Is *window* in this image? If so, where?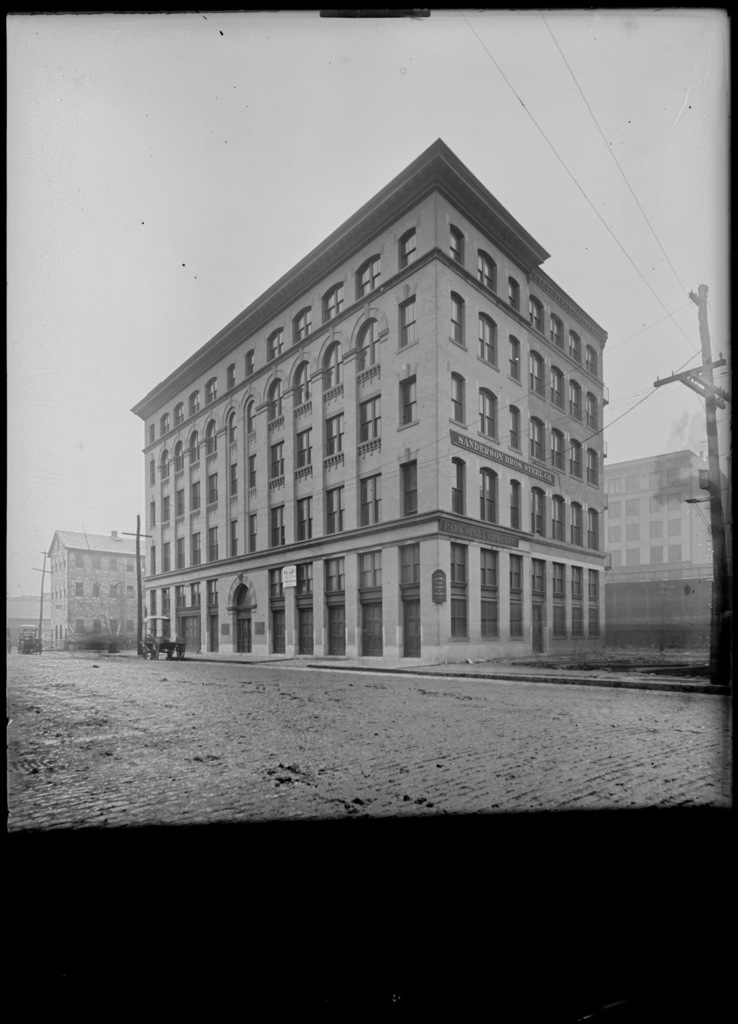
Yes, at bbox=[532, 560, 545, 595].
